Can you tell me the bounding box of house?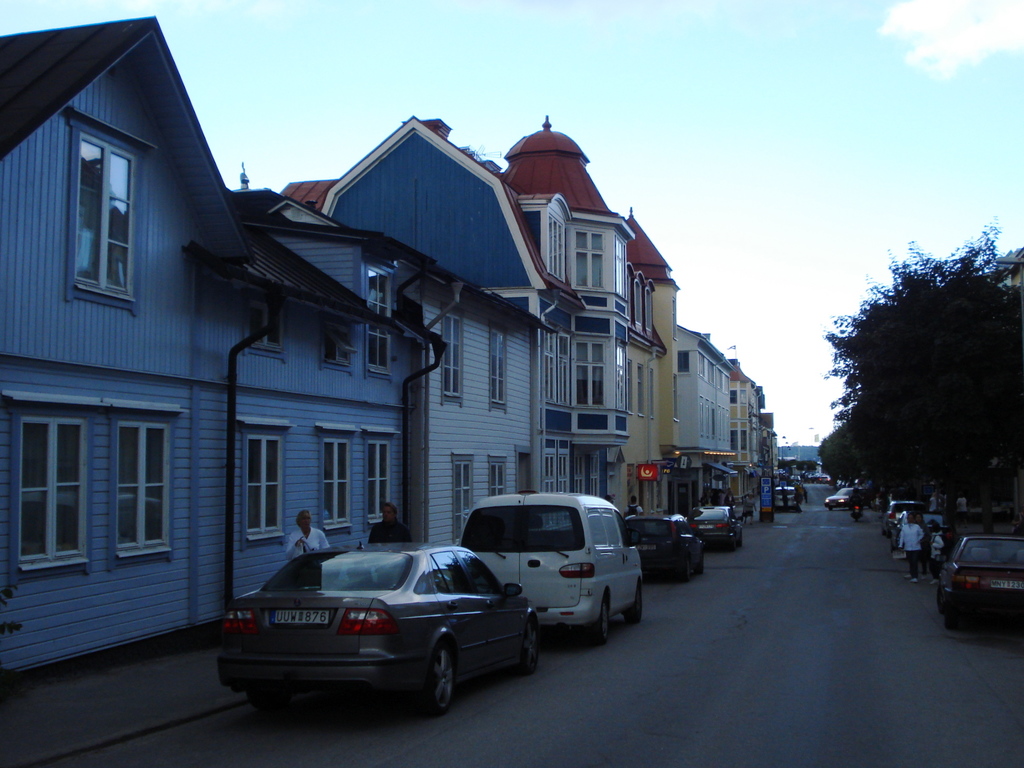
locate(0, 18, 776, 666).
